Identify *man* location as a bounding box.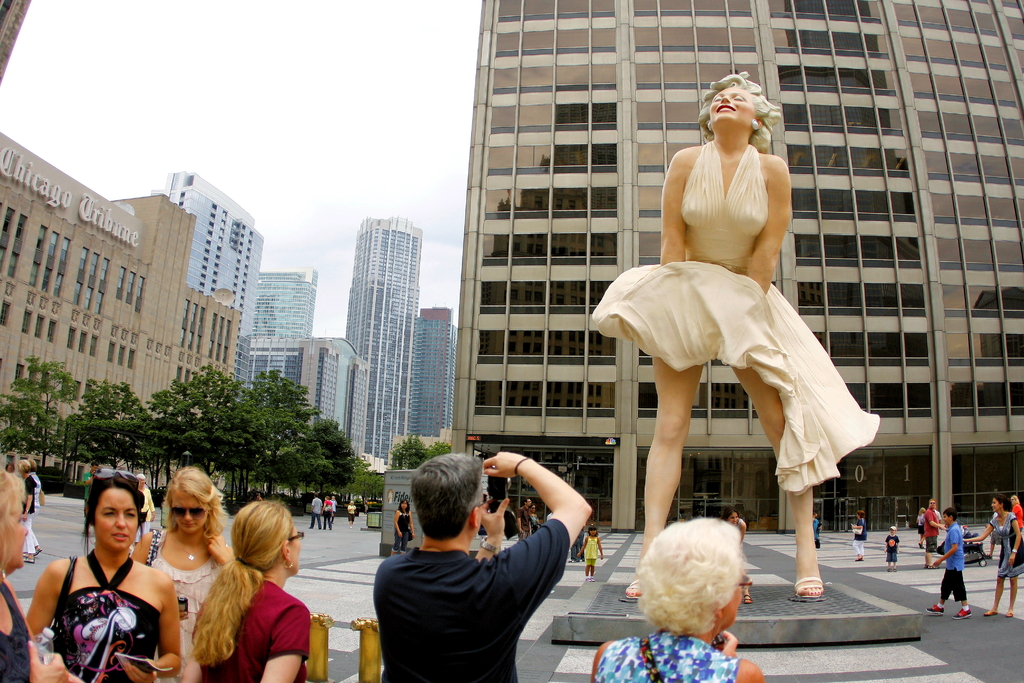
crop(308, 497, 322, 529).
